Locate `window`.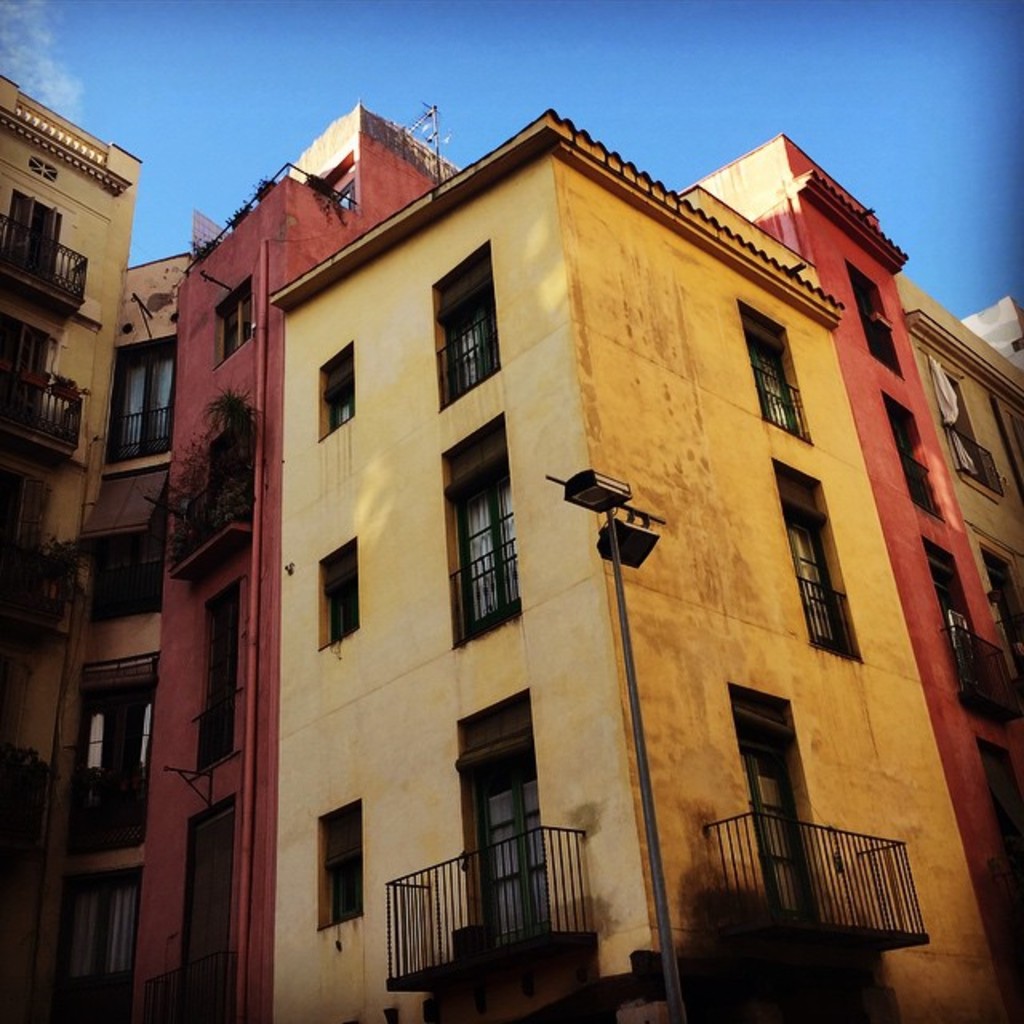
Bounding box: select_region(189, 578, 243, 770).
